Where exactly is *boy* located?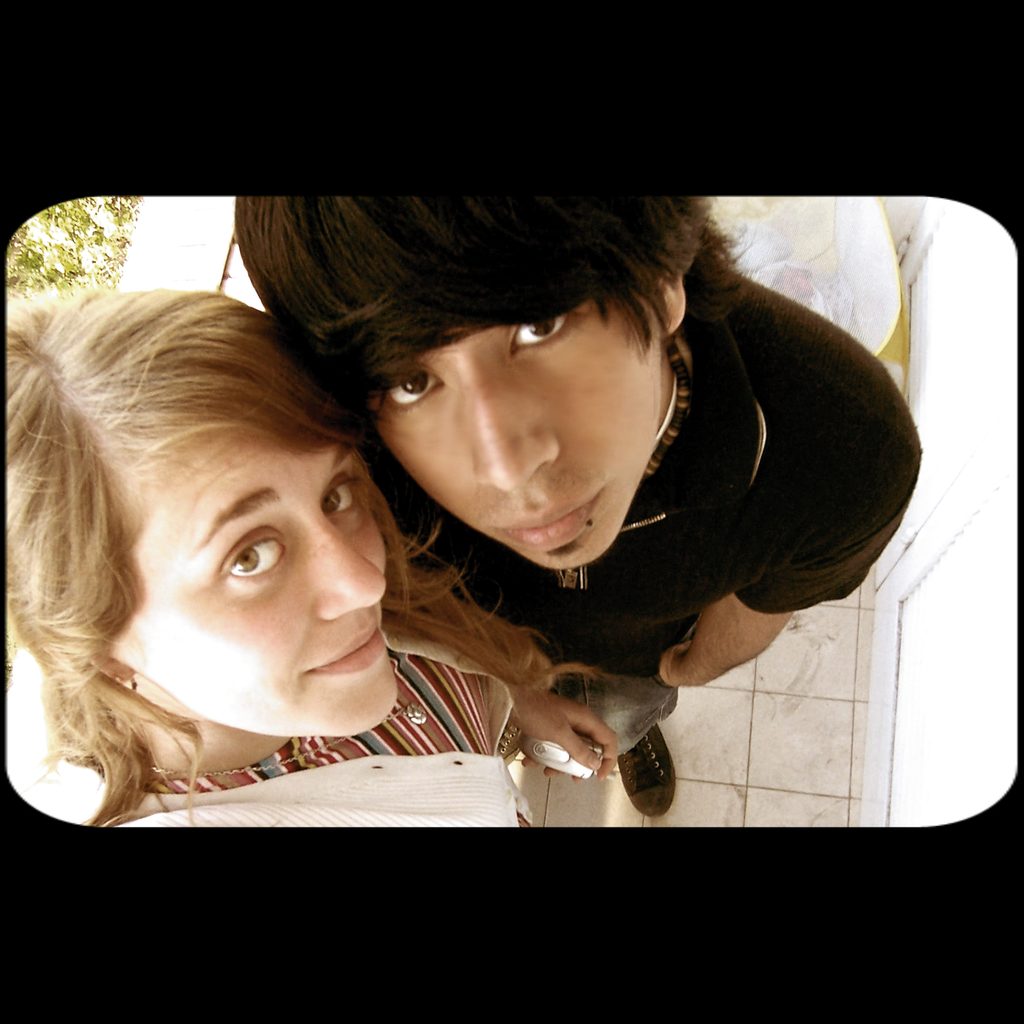
Its bounding box is box(242, 173, 888, 793).
